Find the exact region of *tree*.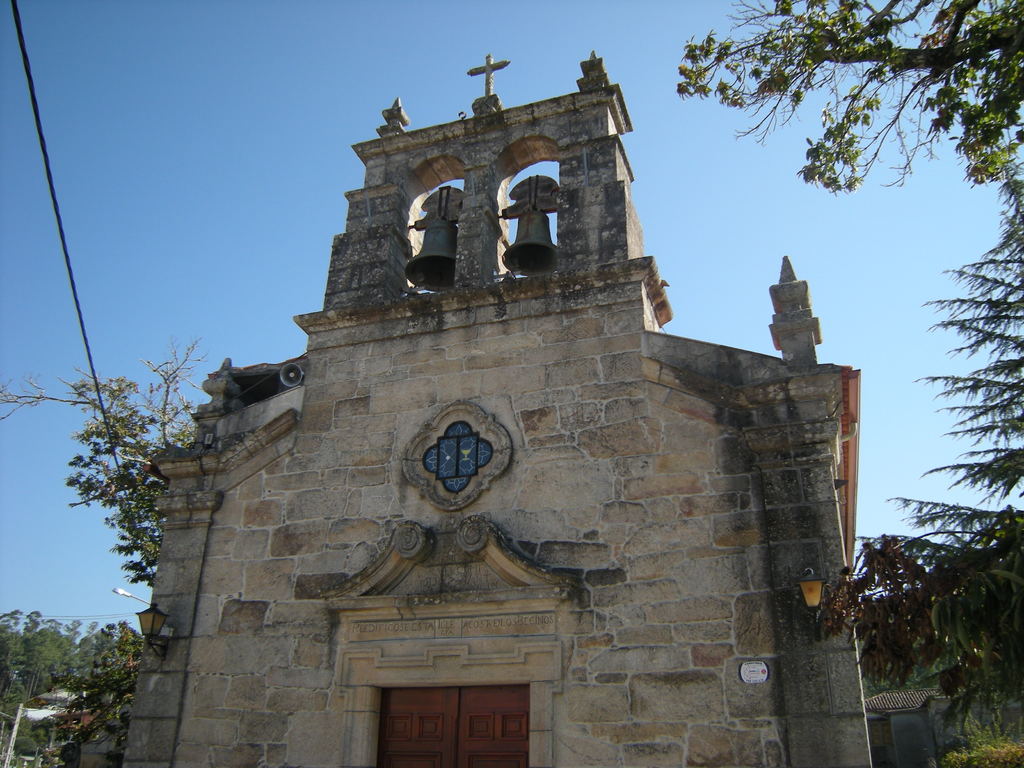
Exact region: locate(0, 613, 150, 765).
